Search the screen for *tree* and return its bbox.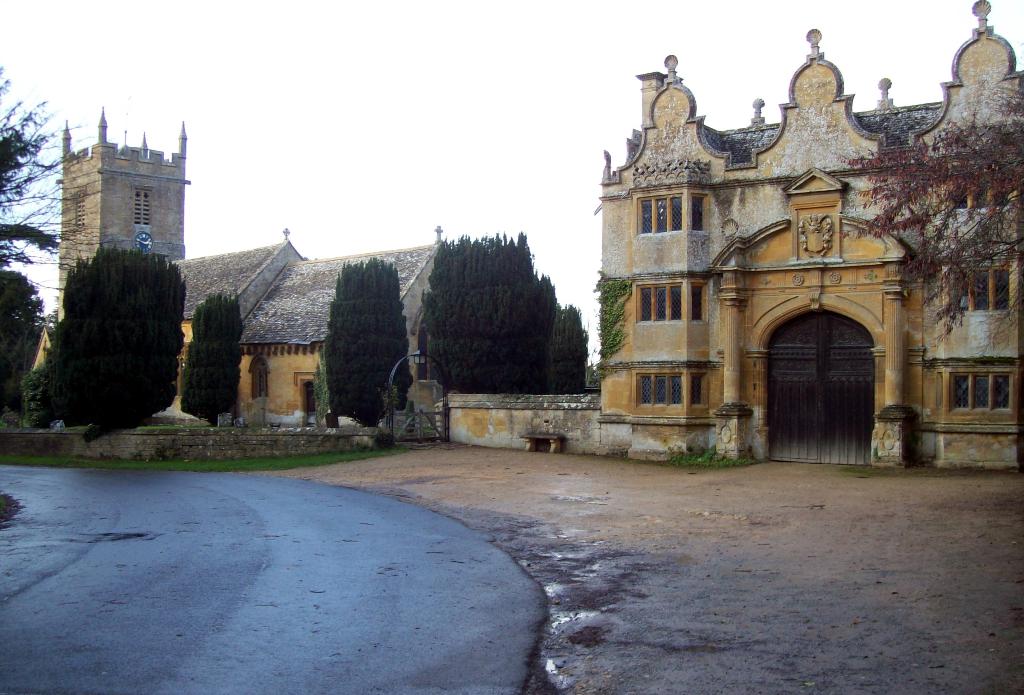
Found: (x1=424, y1=229, x2=557, y2=395).
